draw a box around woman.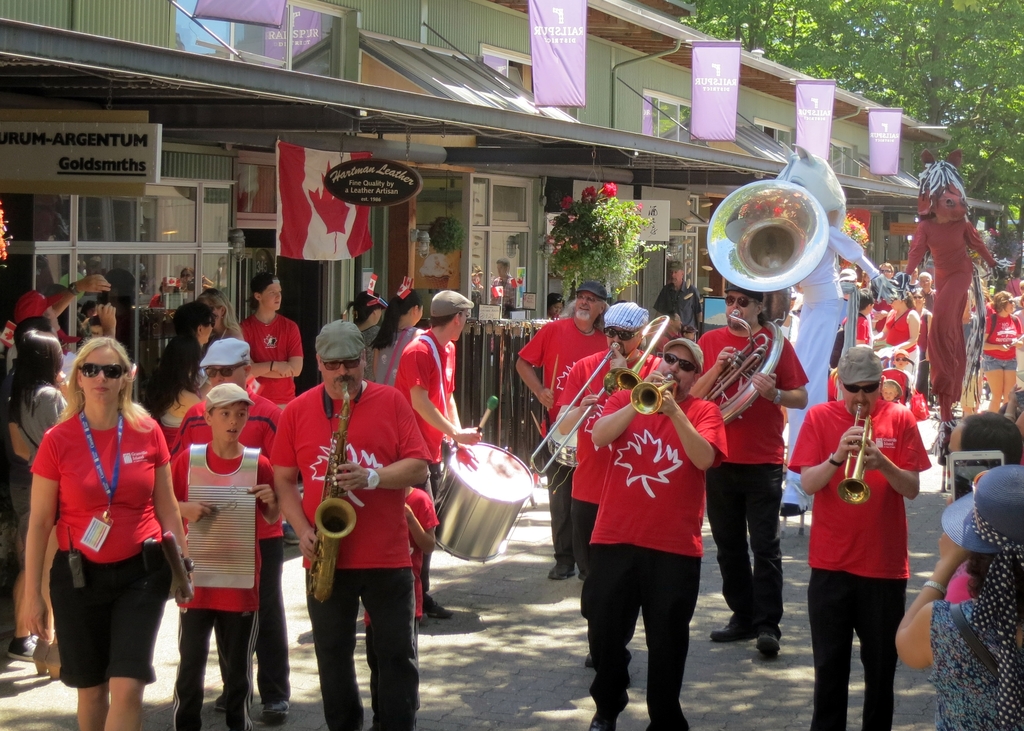
region(860, 282, 930, 396).
